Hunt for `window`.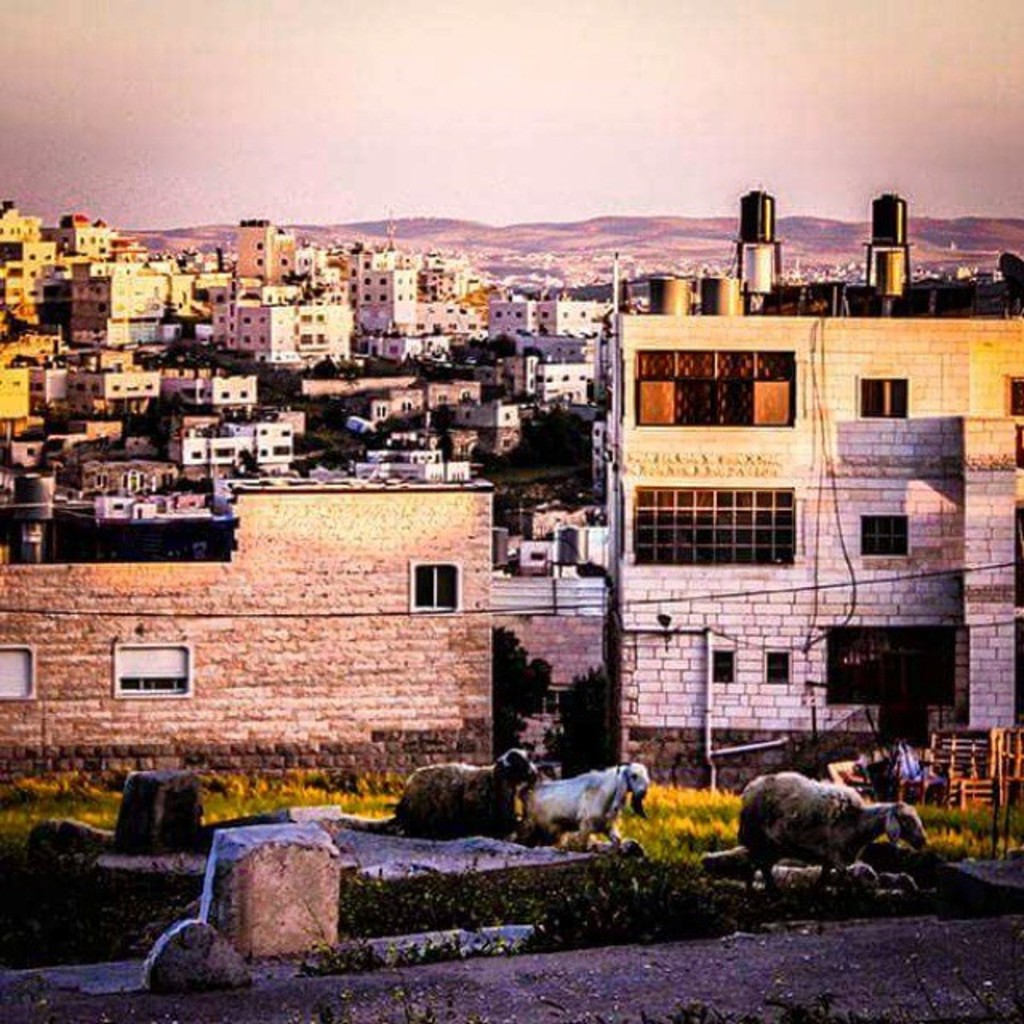
Hunted down at [x1=259, y1=448, x2=262, y2=461].
